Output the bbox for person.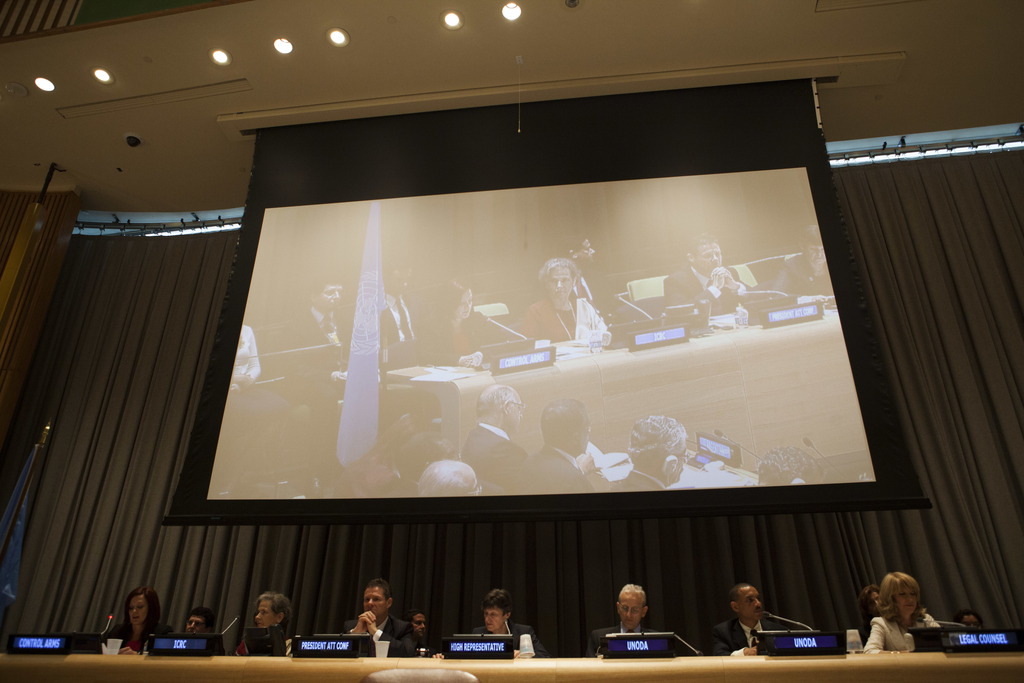
select_region(643, 244, 793, 330).
